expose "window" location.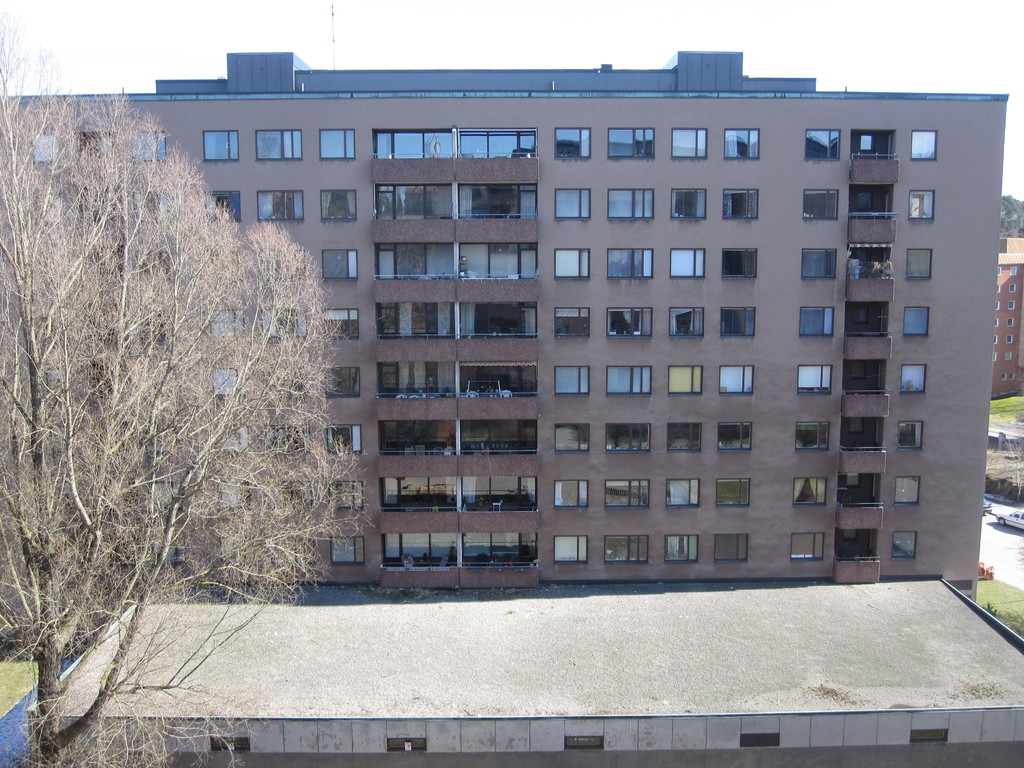
Exposed at box=[995, 335, 997, 343].
